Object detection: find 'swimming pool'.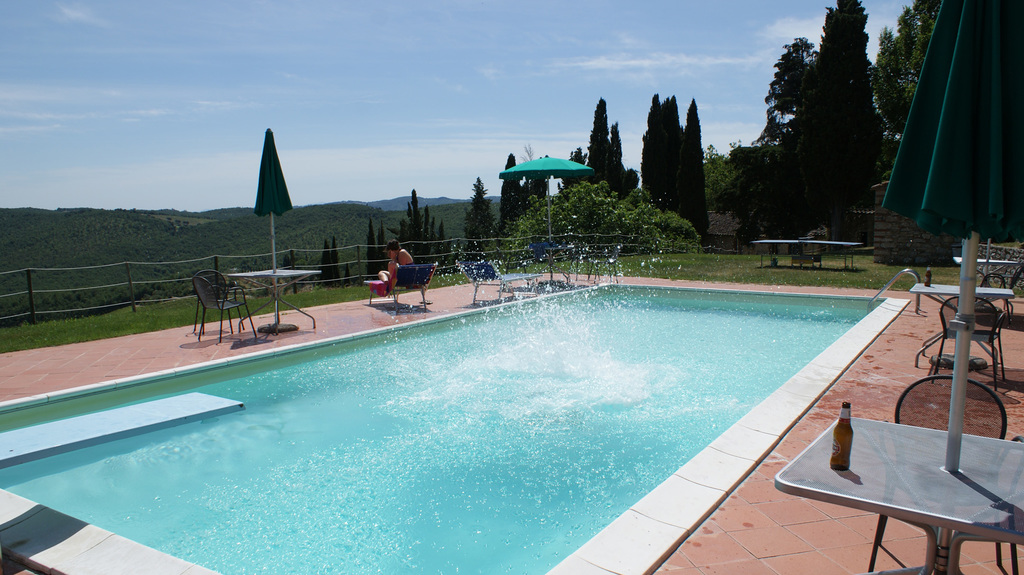
(6,285,1020,556).
